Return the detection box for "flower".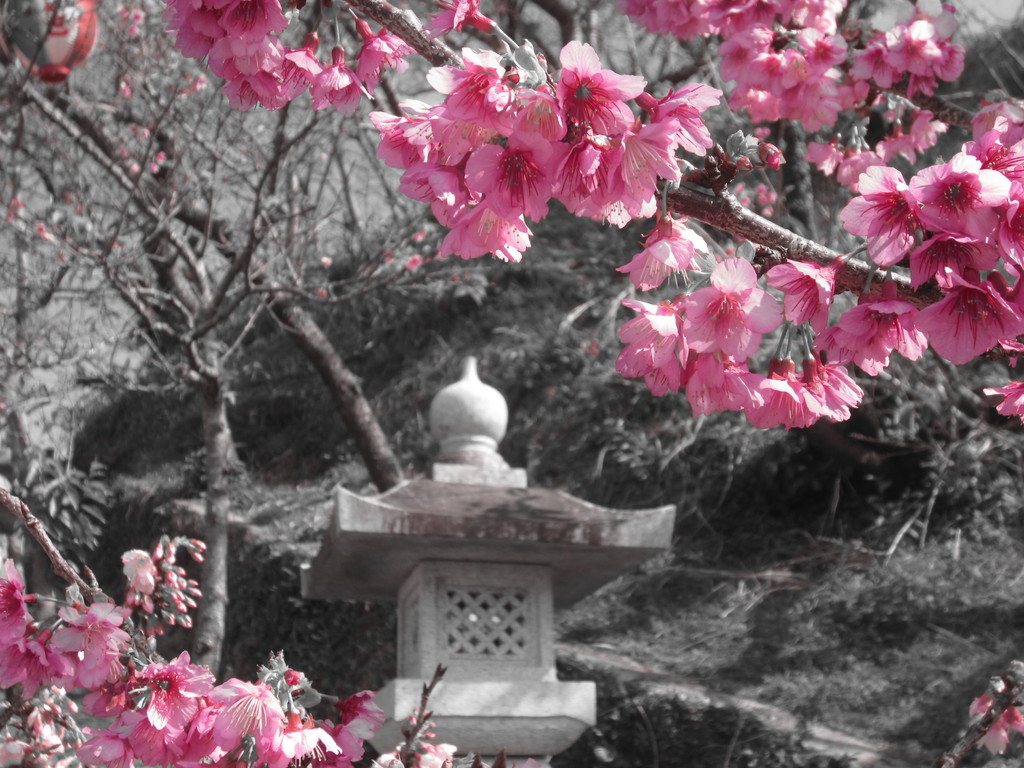
<region>143, 128, 152, 141</region>.
